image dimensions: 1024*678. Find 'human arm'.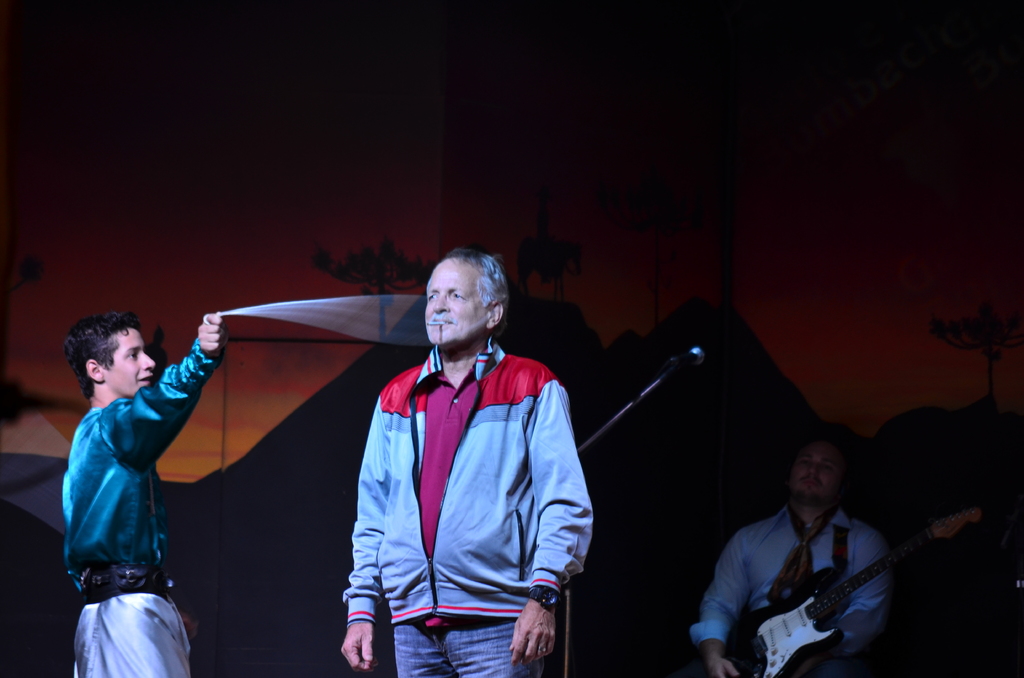
104,303,230,480.
